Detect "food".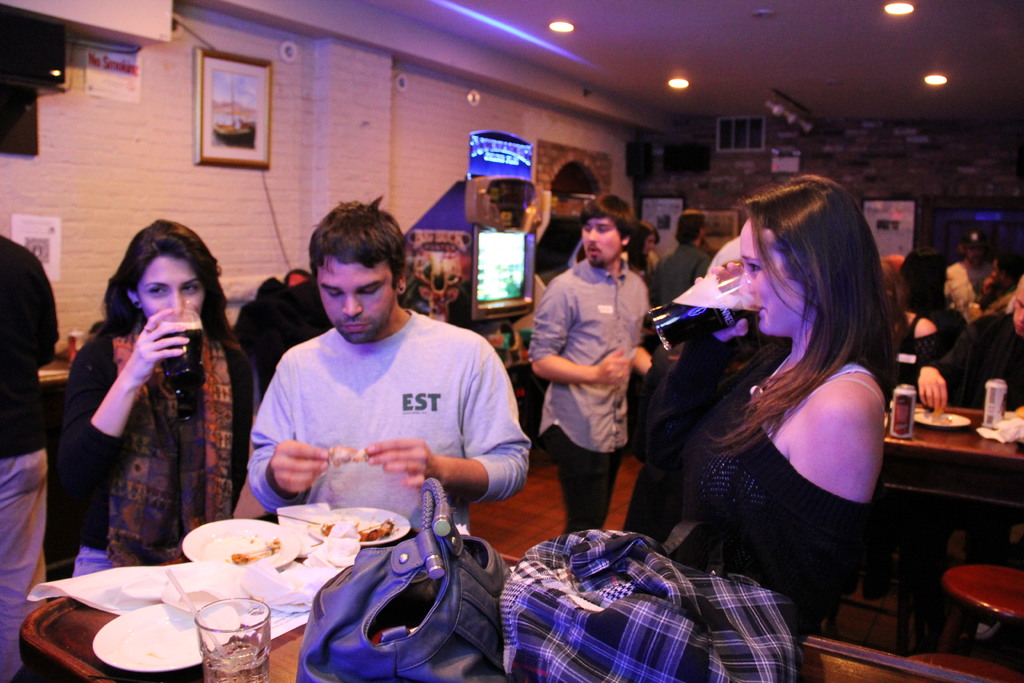
Detected at (913,403,964,431).
